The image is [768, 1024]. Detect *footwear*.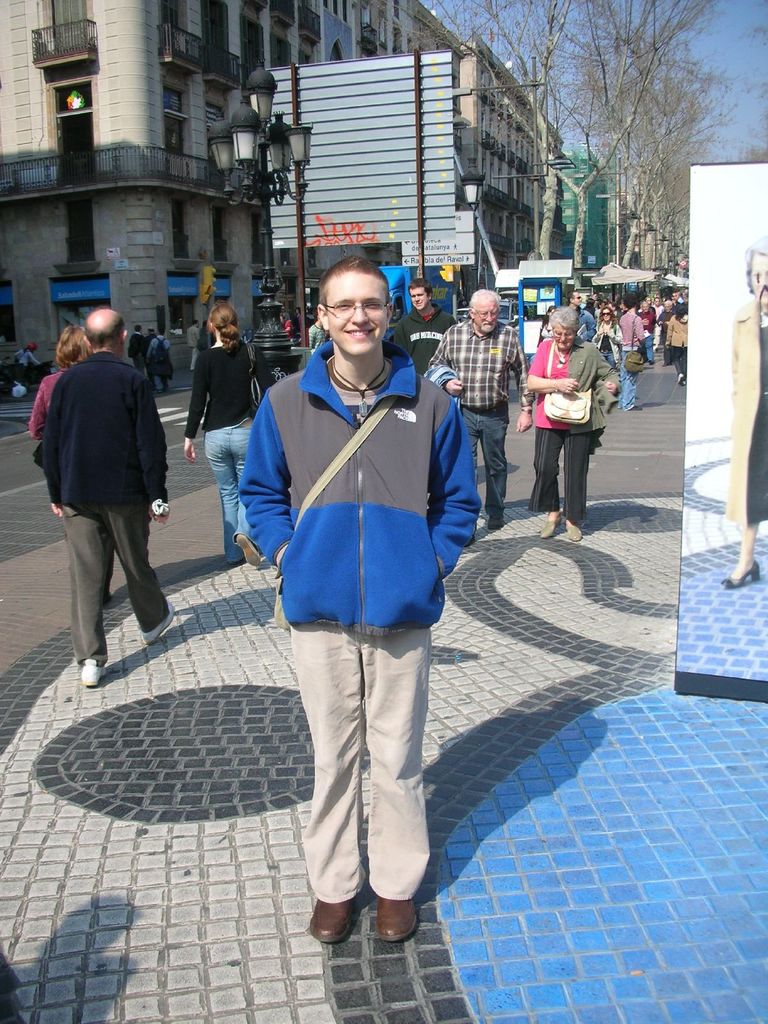
Detection: <bbox>305, 897, 361, 942</bbox>.
